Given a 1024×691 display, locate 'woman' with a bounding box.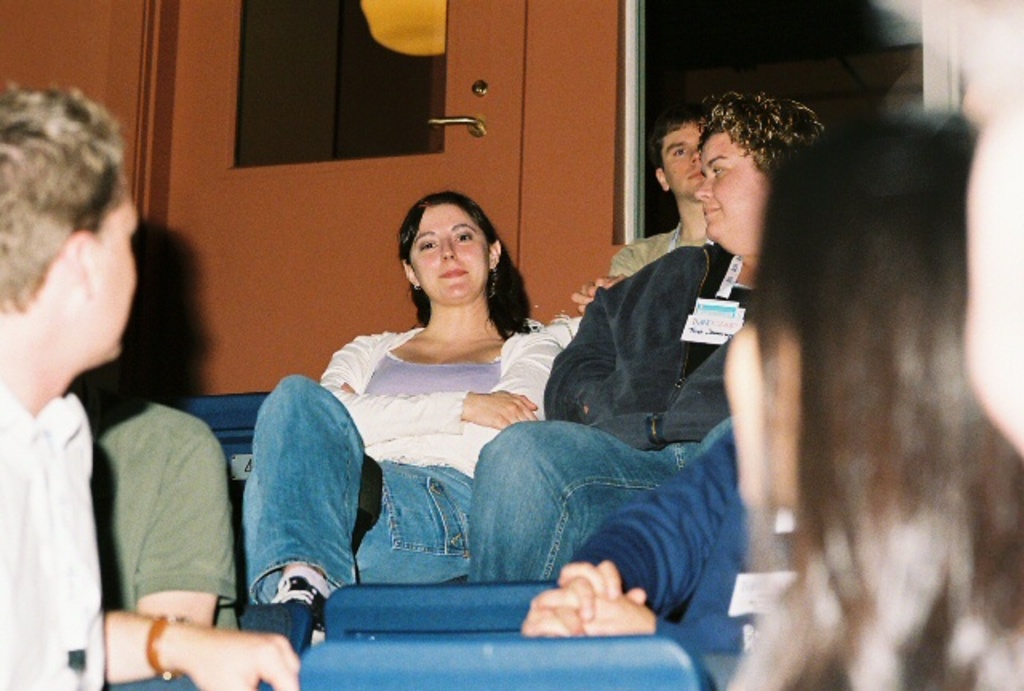
Located: {"left": 710, "top": 117, "right": 1022, "bottom": 689}.
